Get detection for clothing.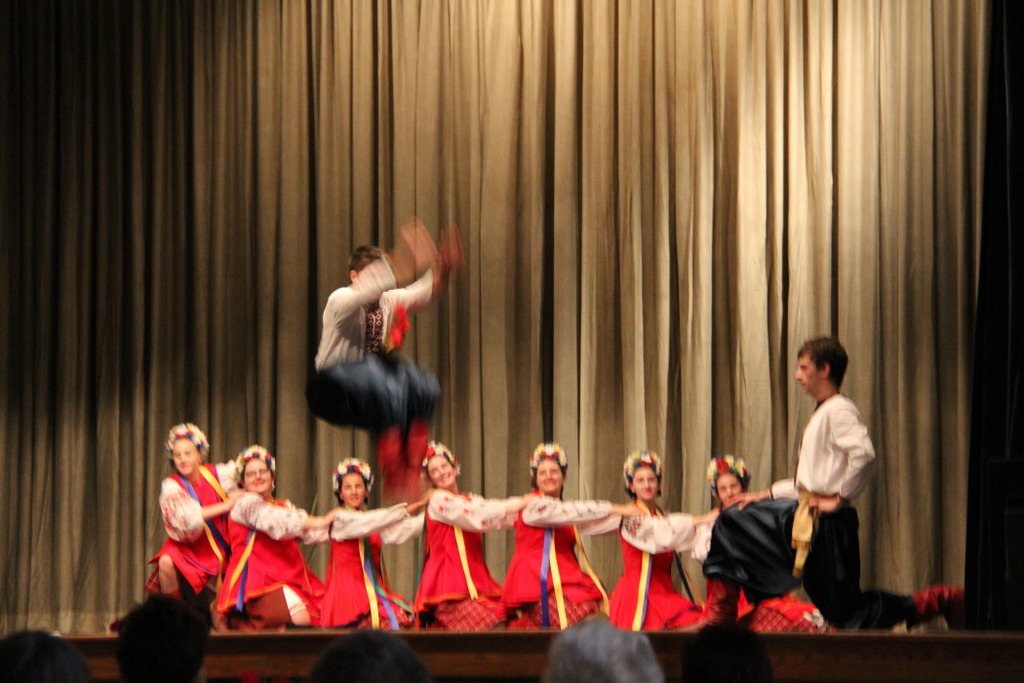
Detection: crop(496, 488, 610, 628).
